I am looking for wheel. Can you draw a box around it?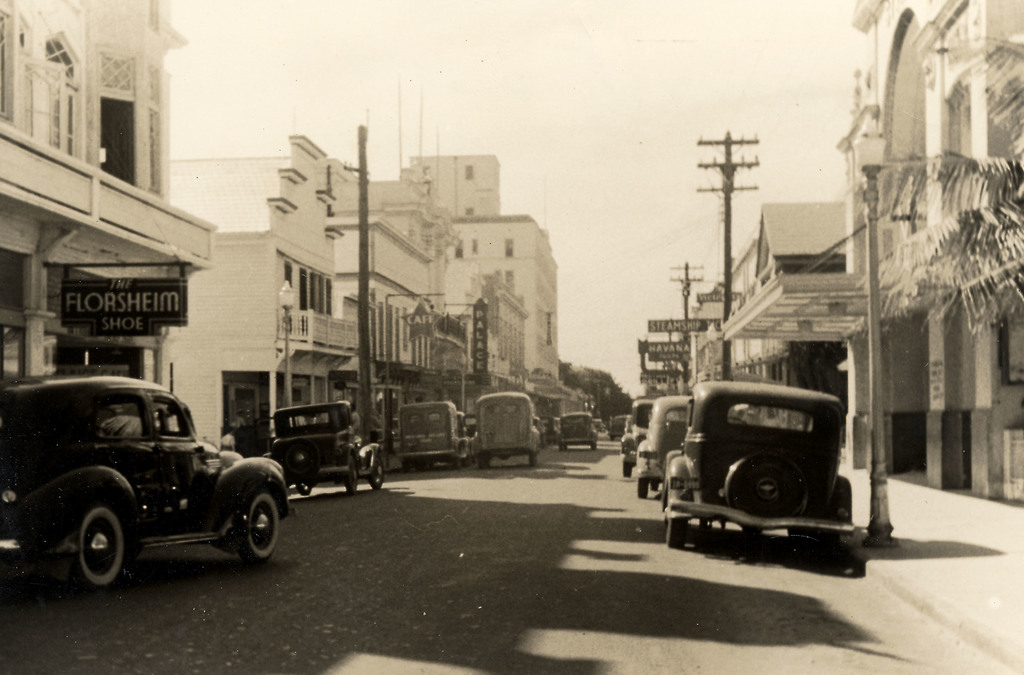
Sure, the bounding box is locate(728, 415, 746, 429).
